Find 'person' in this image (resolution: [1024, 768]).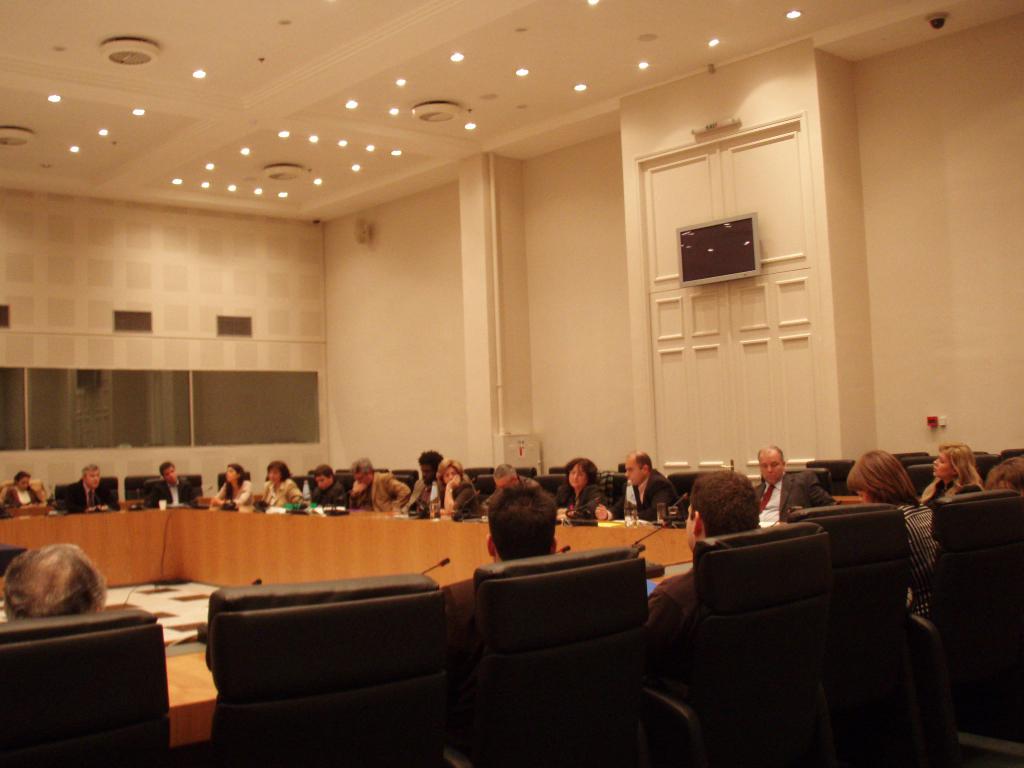
[left=924, top=442, right=983, bottom=504].
